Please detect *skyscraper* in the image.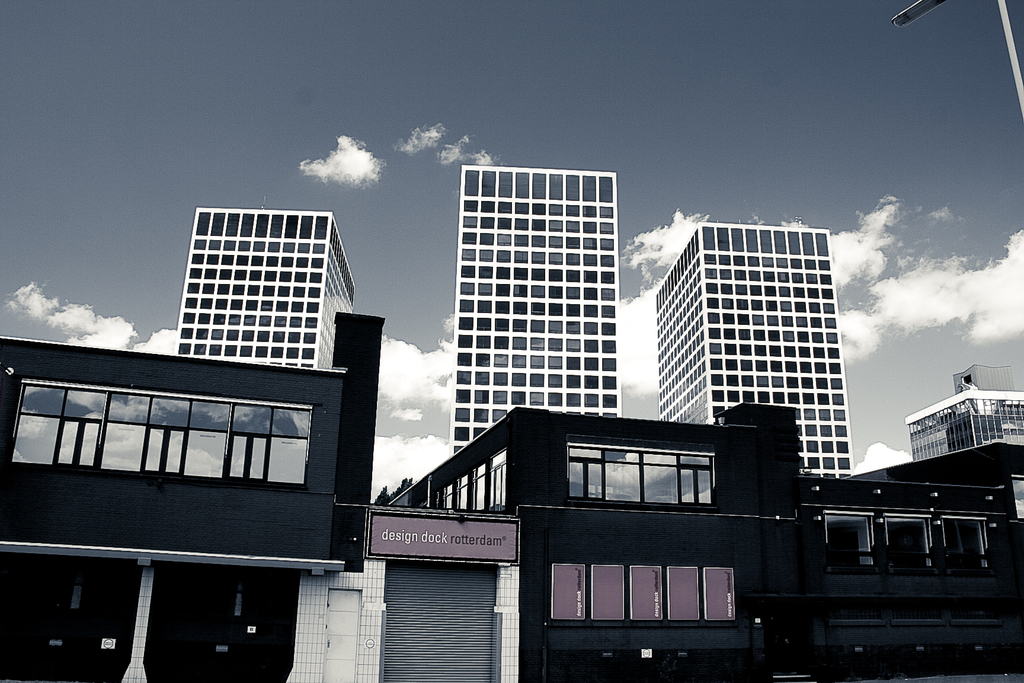
locate(646, 217, 856, 476).
